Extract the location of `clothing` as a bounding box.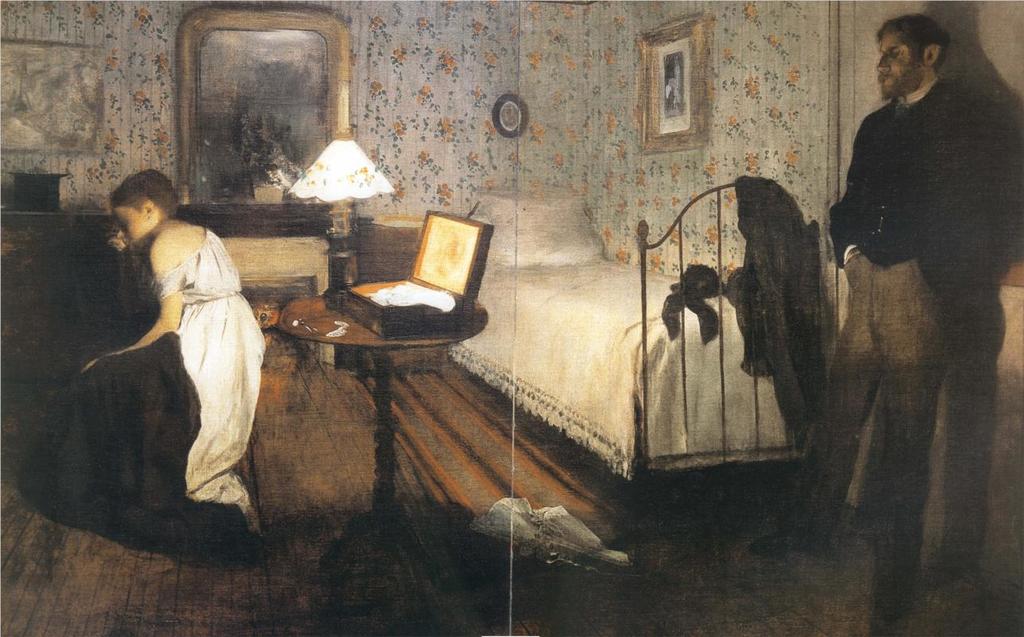
rect(729, 174, 826, 424).
